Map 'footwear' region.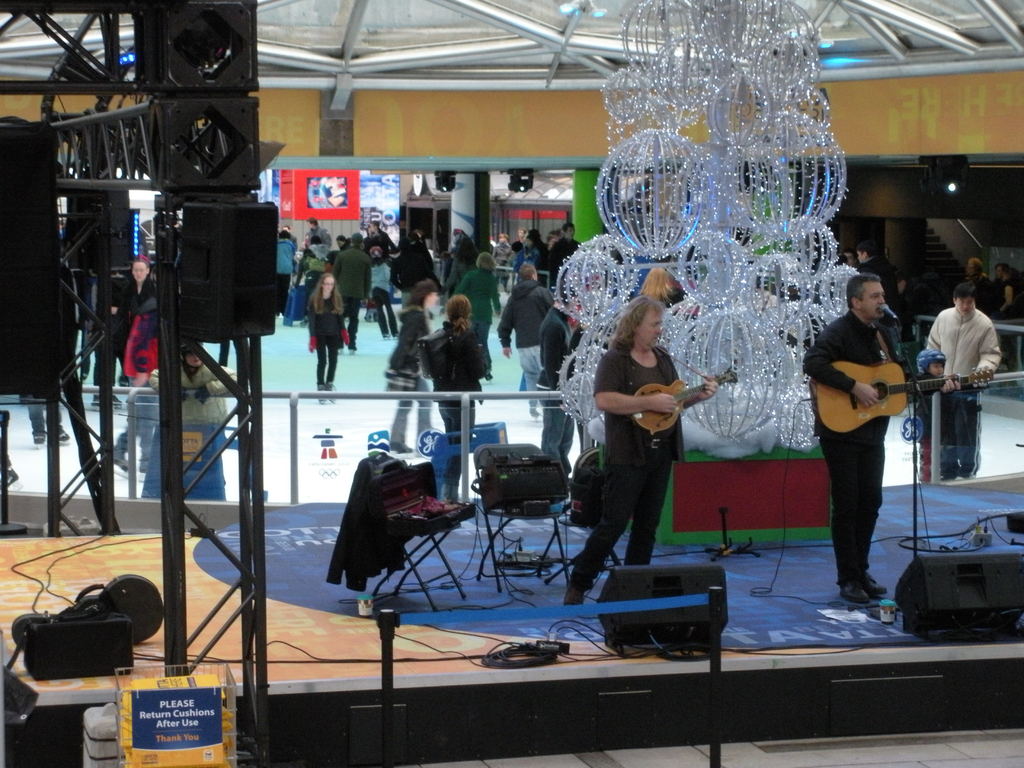
Mapped to <region>56, 426, 70, 442</region>.
